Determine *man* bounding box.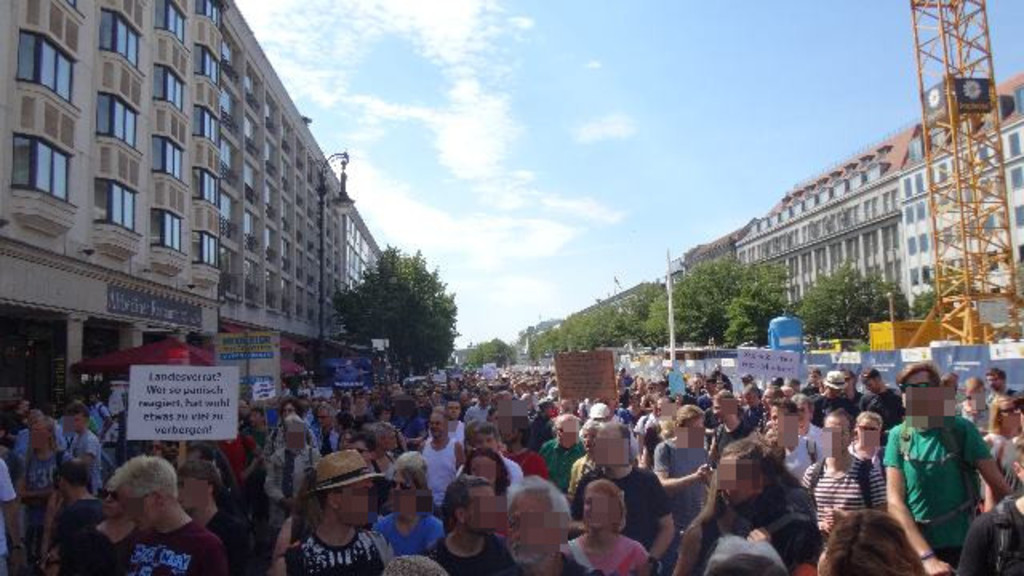
Determined: region(69, 406, 106, 499).
